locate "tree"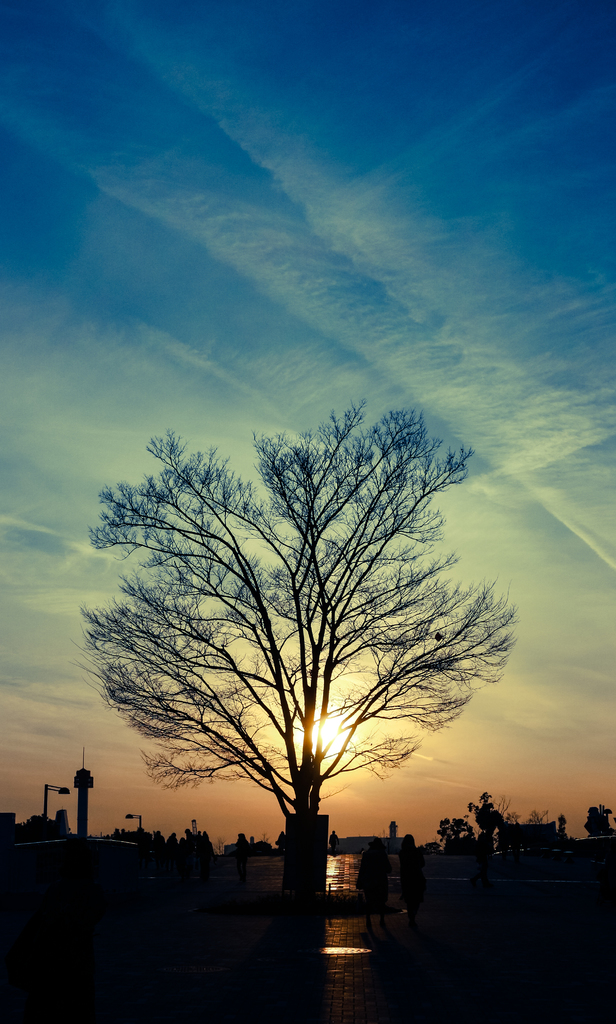
bbox=(441, 815, 489, 858)
